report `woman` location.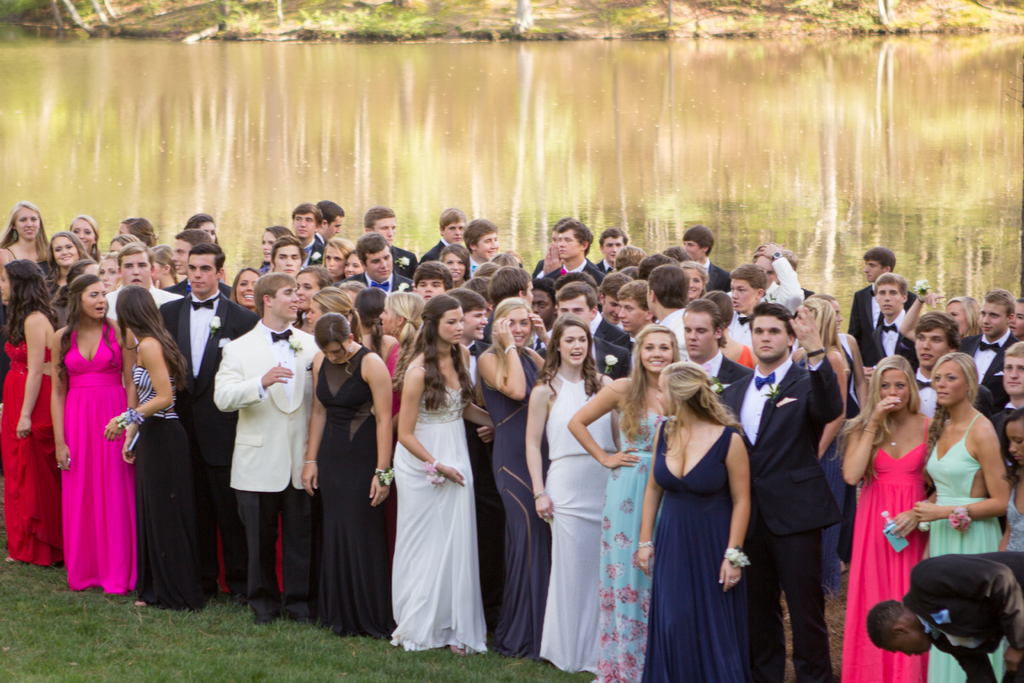
Report: BBox(377, 317, 490, 662).
